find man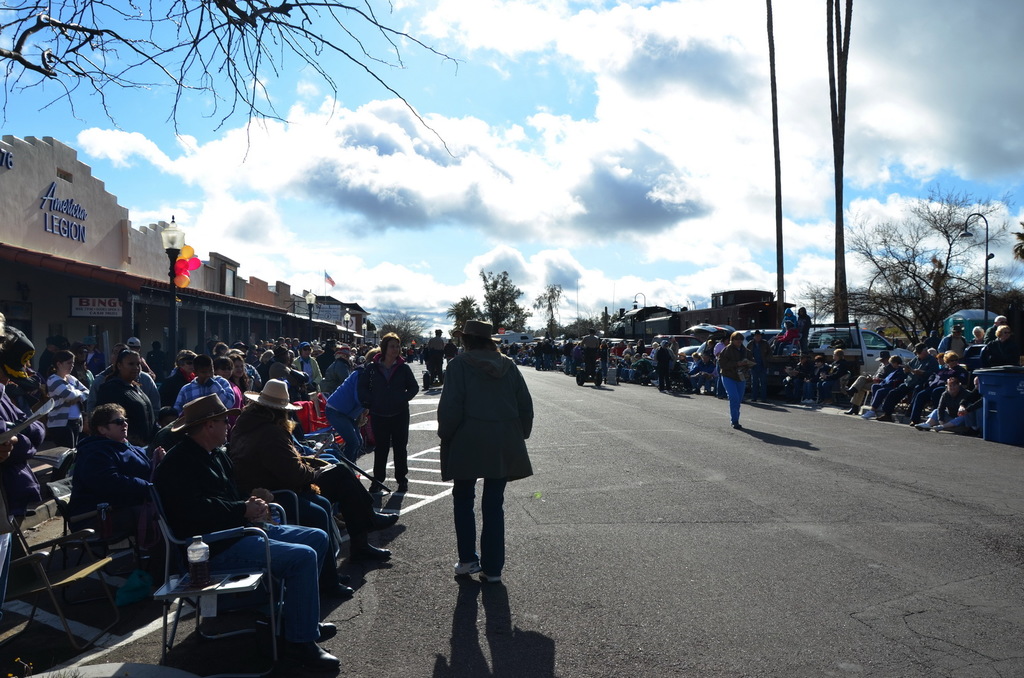
bbox=(918, 376, 966, 432)
